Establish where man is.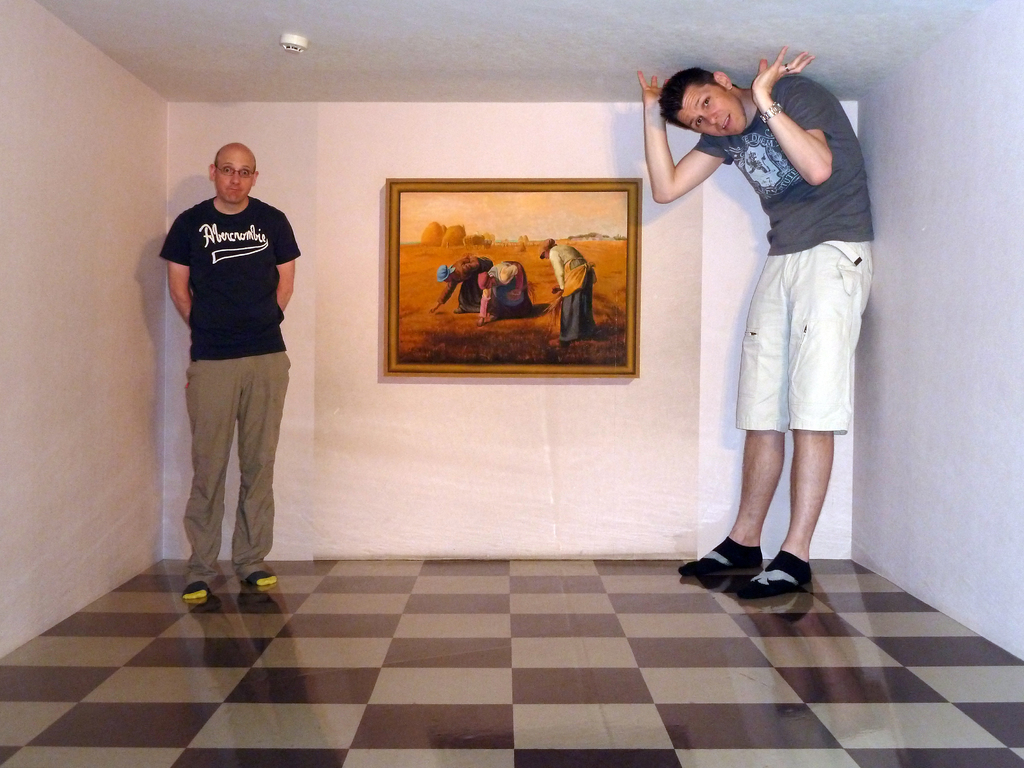
Established at [638,45,875,594].
